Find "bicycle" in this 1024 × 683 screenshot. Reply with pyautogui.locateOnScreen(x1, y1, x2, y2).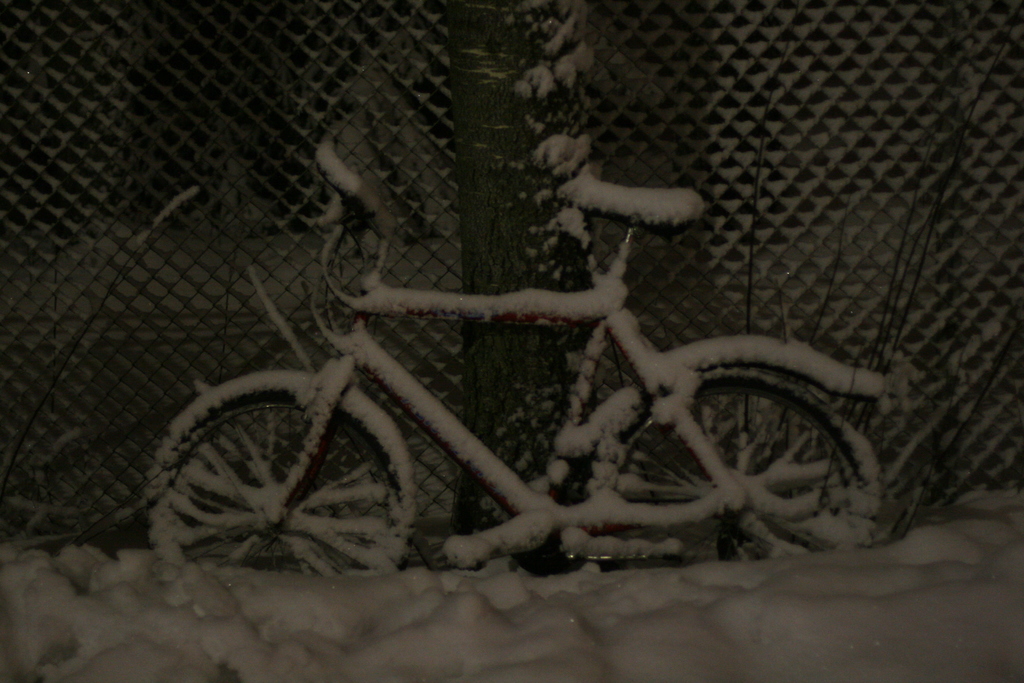
pyautogui.locateOnScreen(129, 129, 955, 593).
